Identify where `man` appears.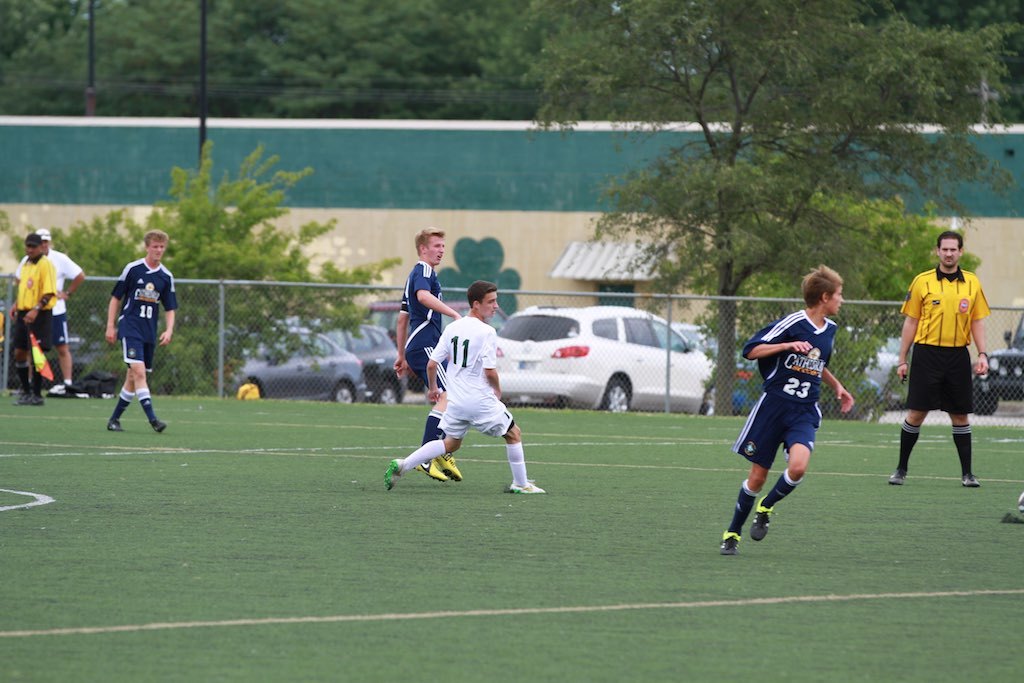
Appears at 718/263/852/559.
